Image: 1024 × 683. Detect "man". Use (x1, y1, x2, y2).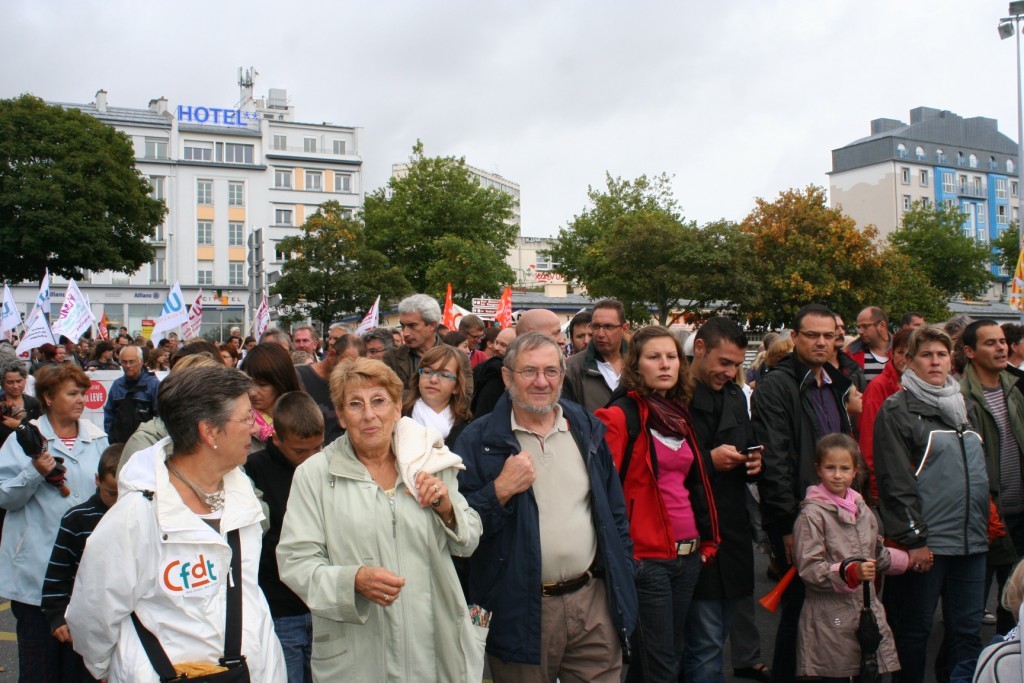
(826, 313, 865, 393).
